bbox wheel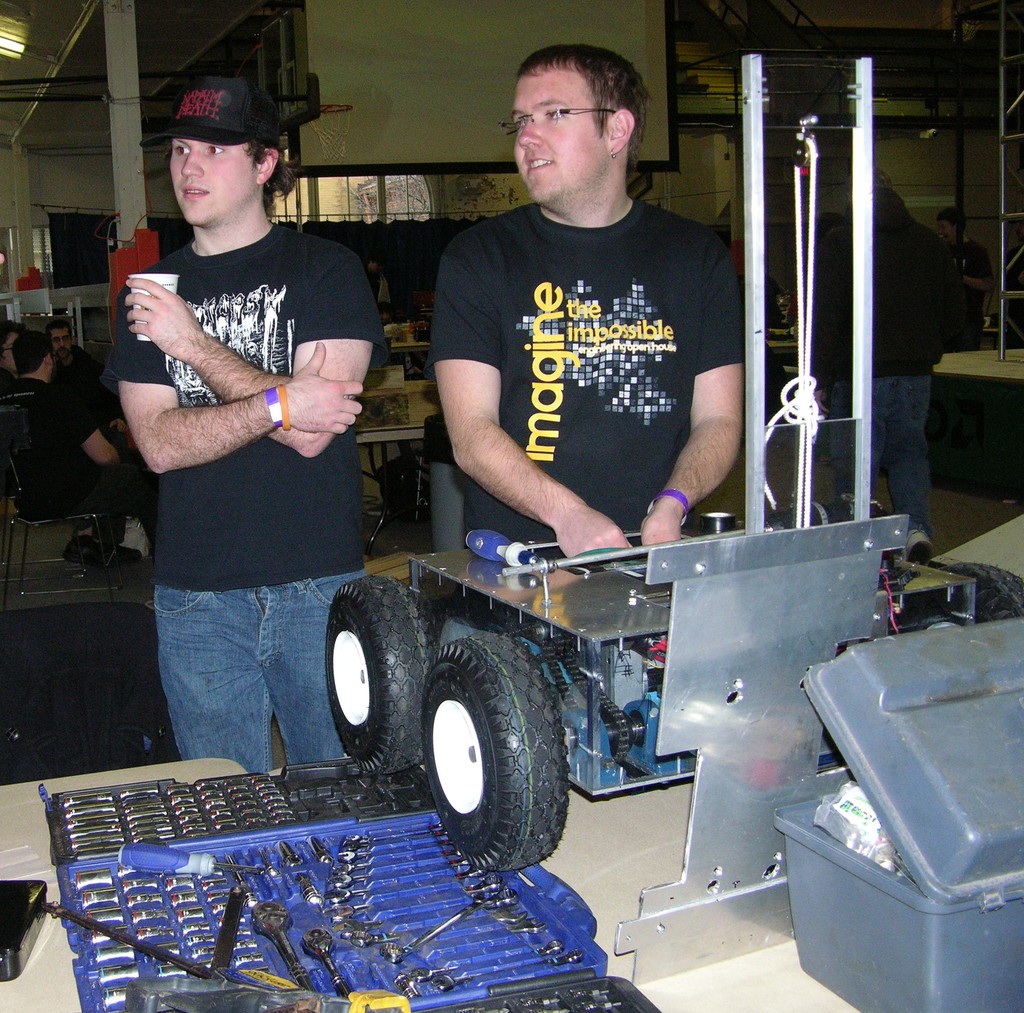
select_region(941, 559, 1023, 623)
